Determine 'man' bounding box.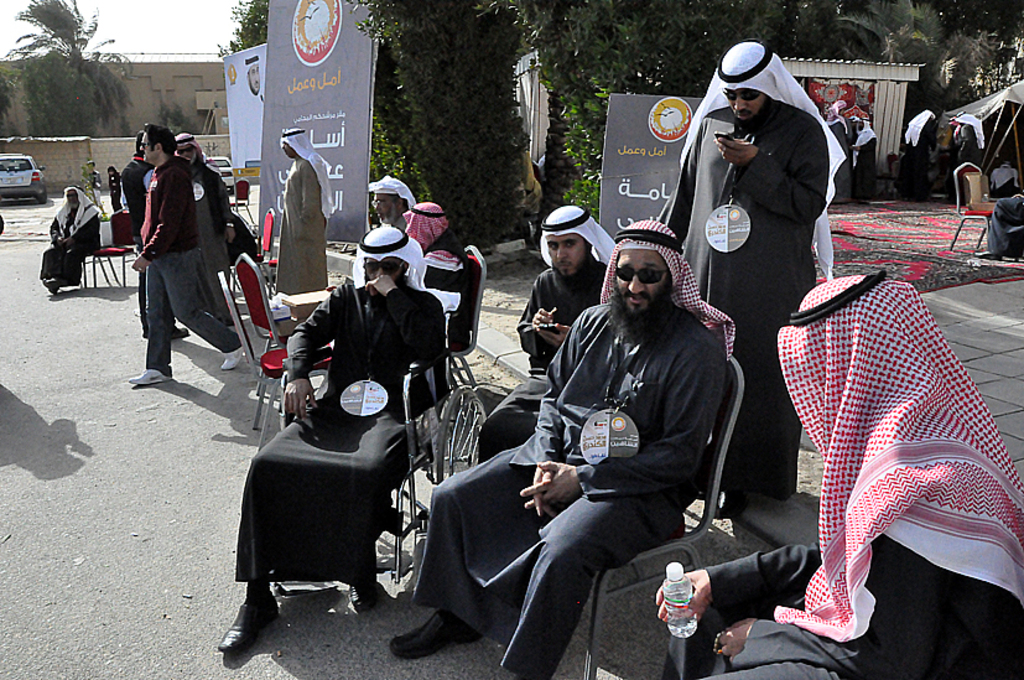
Determined: crop(188, 238, 452, 658).
